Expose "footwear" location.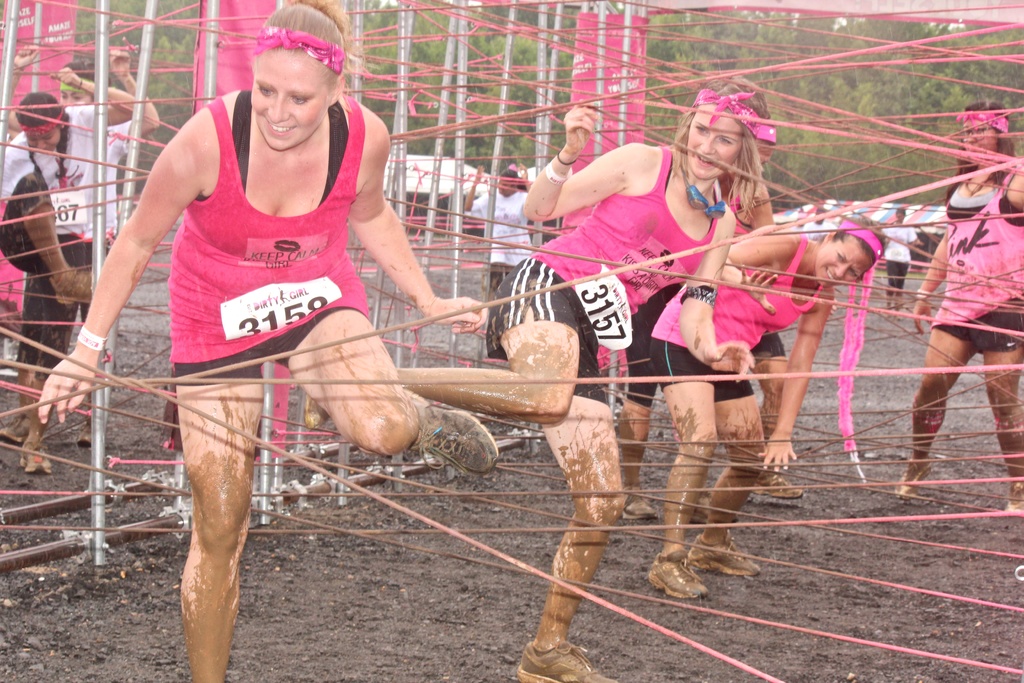
Exposed at box=[305, 398, 331, 434].
